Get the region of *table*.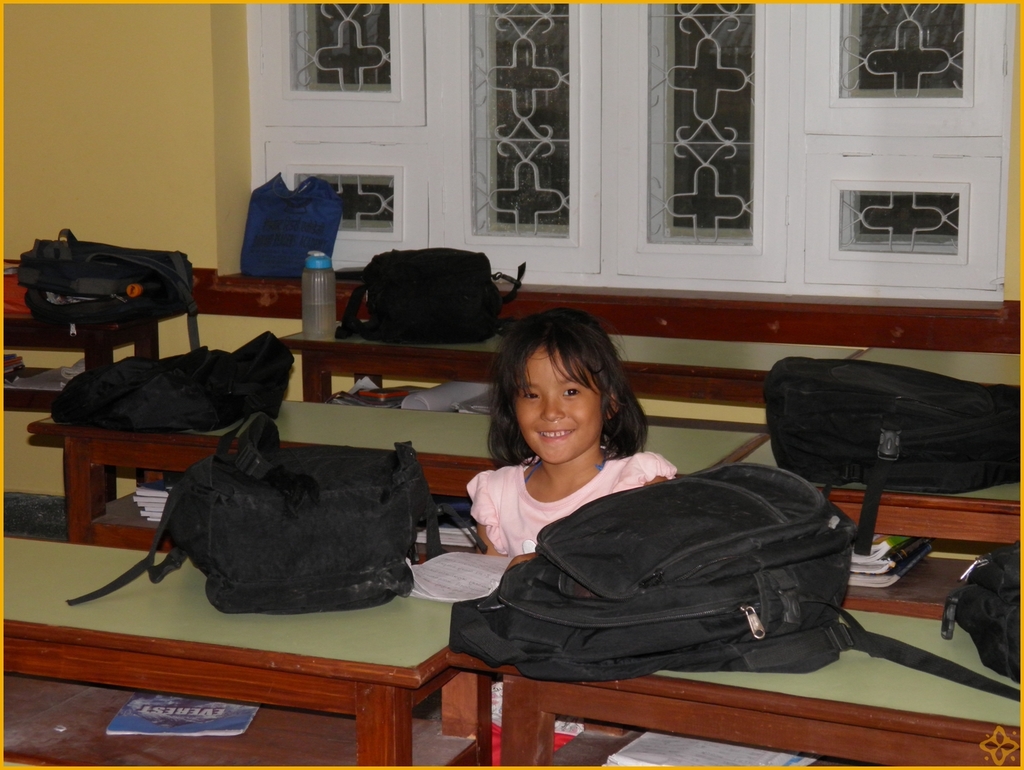
5 309 189 363.
